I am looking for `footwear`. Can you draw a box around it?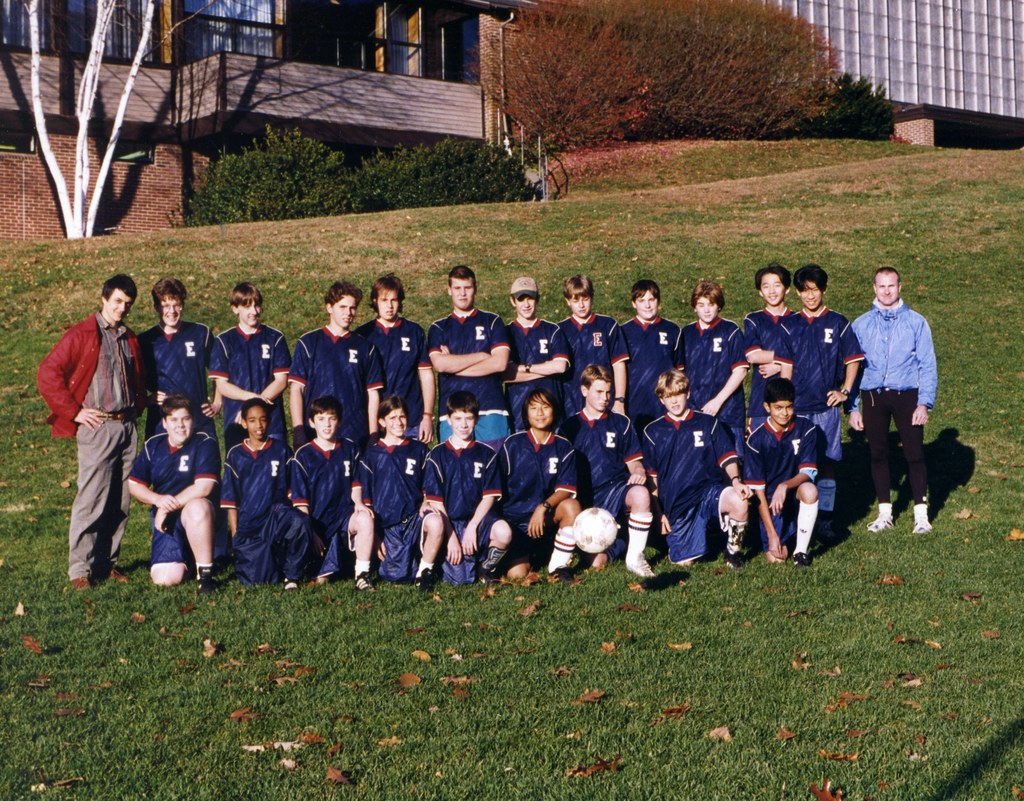
Sure, the bounding box is box=[726, 551, 747, 570].
